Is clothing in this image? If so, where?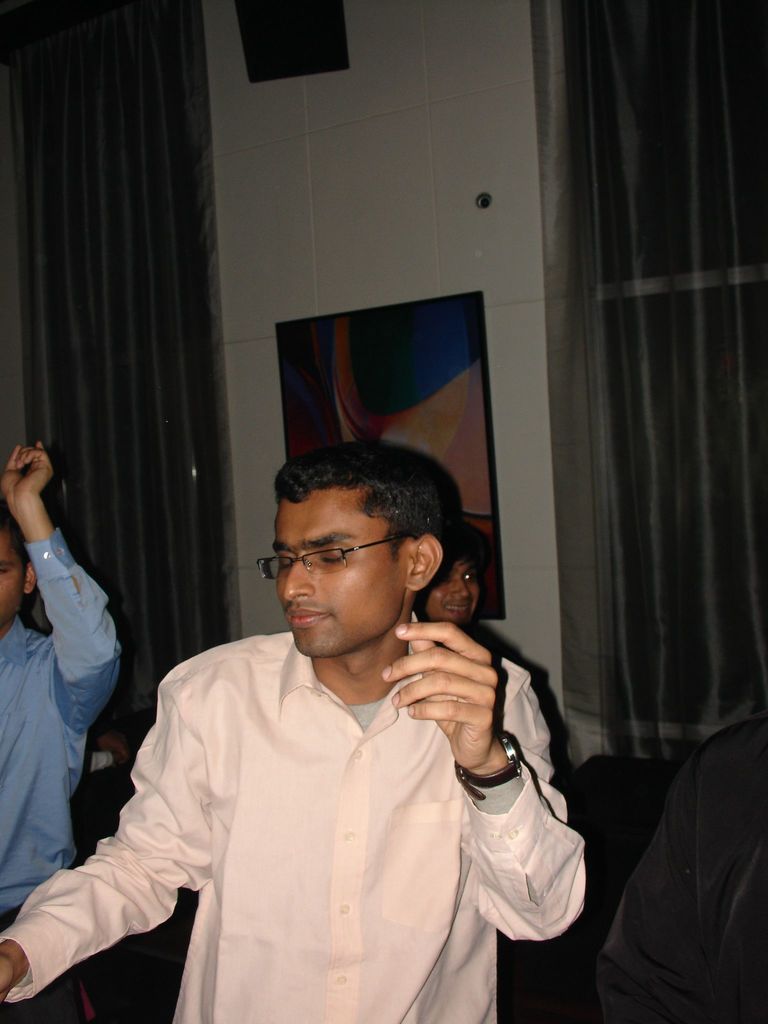
Yes, at [63, 602, 556, 1000].
